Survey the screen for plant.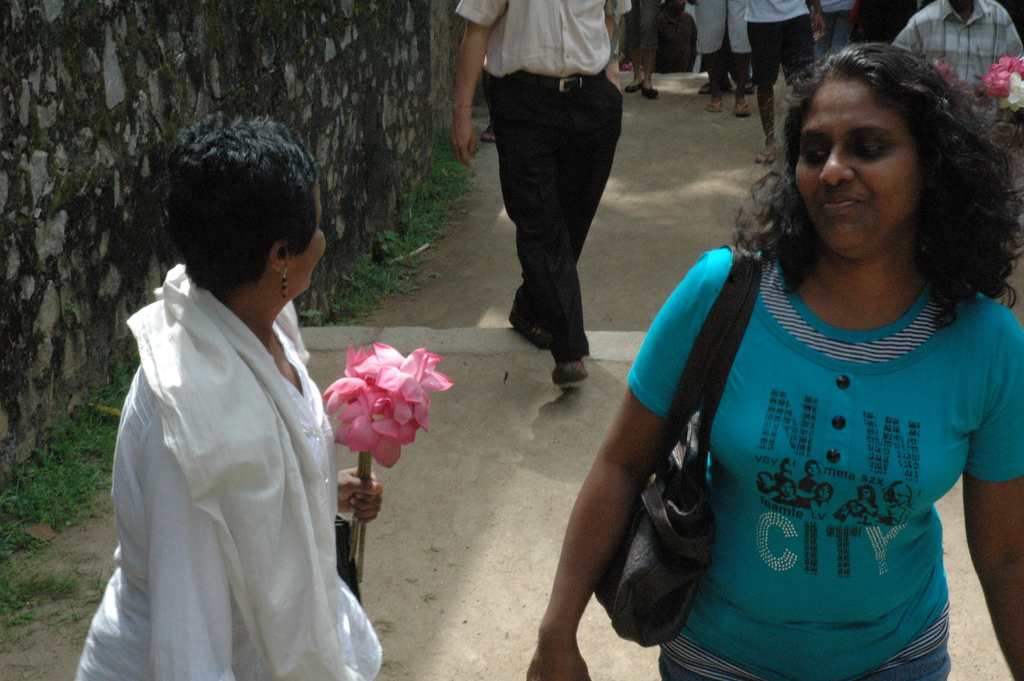
Survey found: Rect(0, 369, 140, 641).
